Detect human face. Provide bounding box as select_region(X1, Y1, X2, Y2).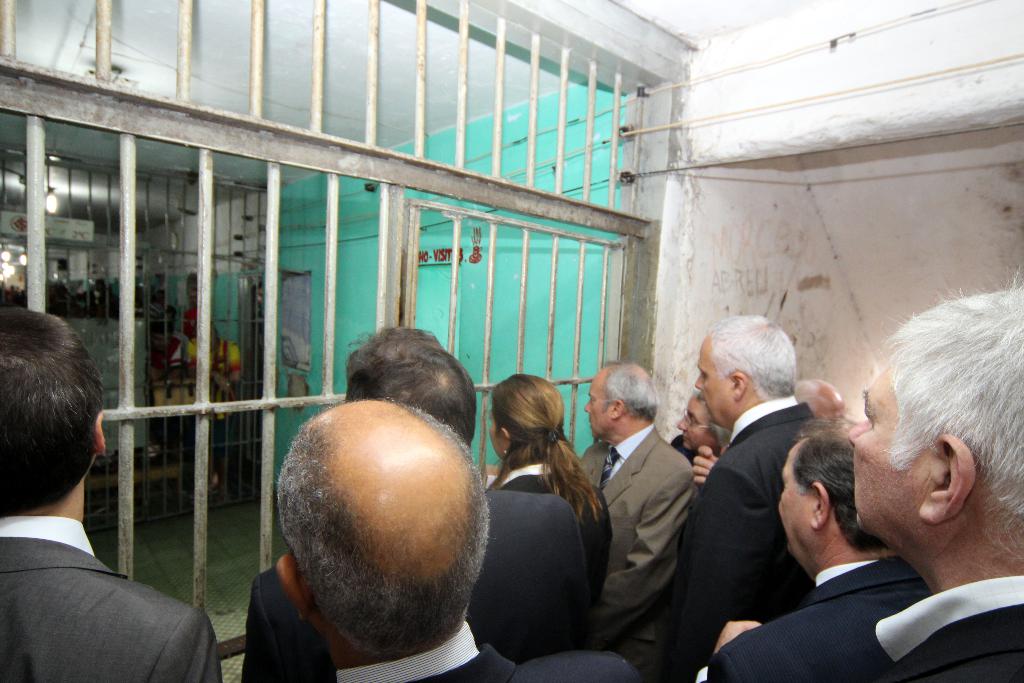
select_region(680, 397, 712, 453).
